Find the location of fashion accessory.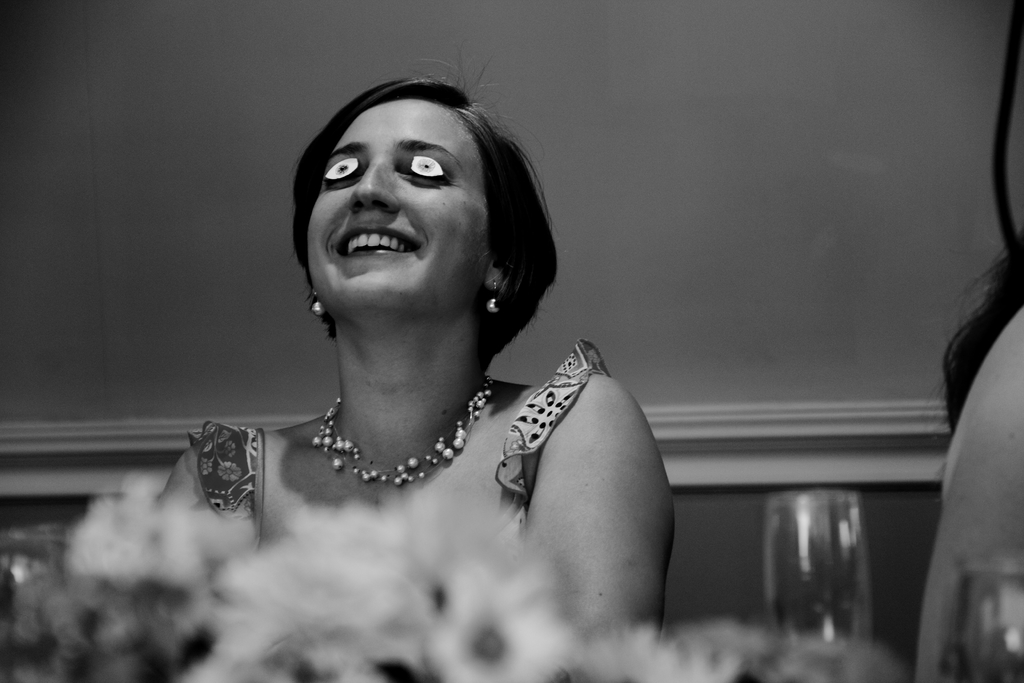
Location: bbox=[485, 280, 499, 313].
